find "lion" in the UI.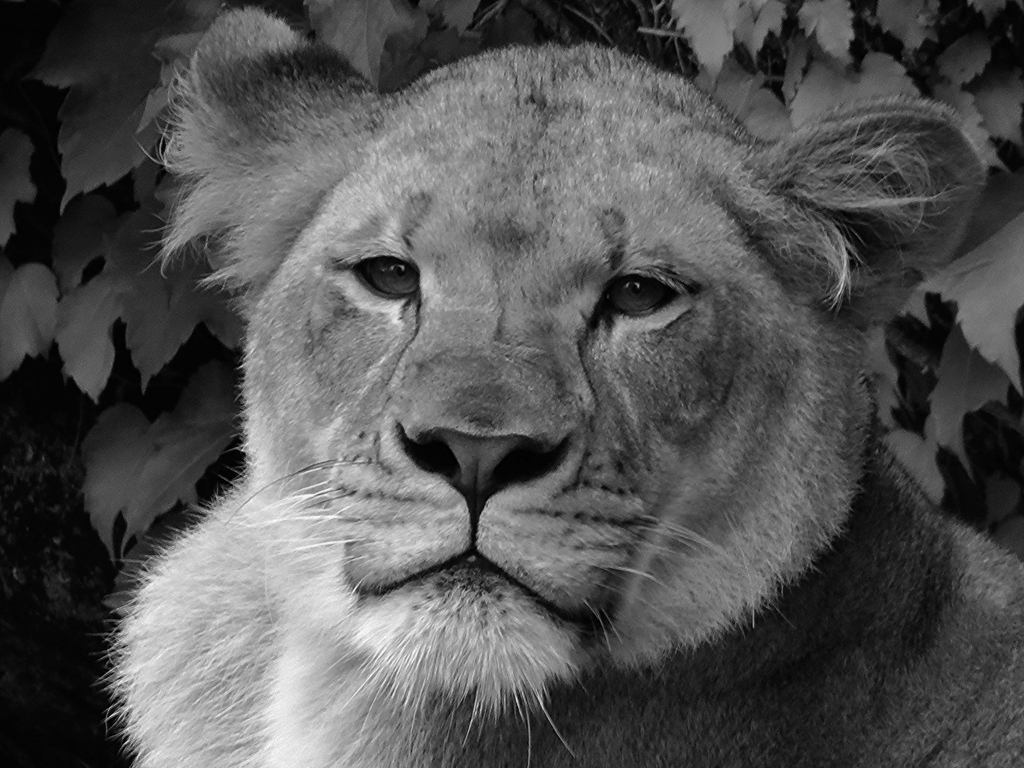
UI element at box(91, 0, 1023, 767).
